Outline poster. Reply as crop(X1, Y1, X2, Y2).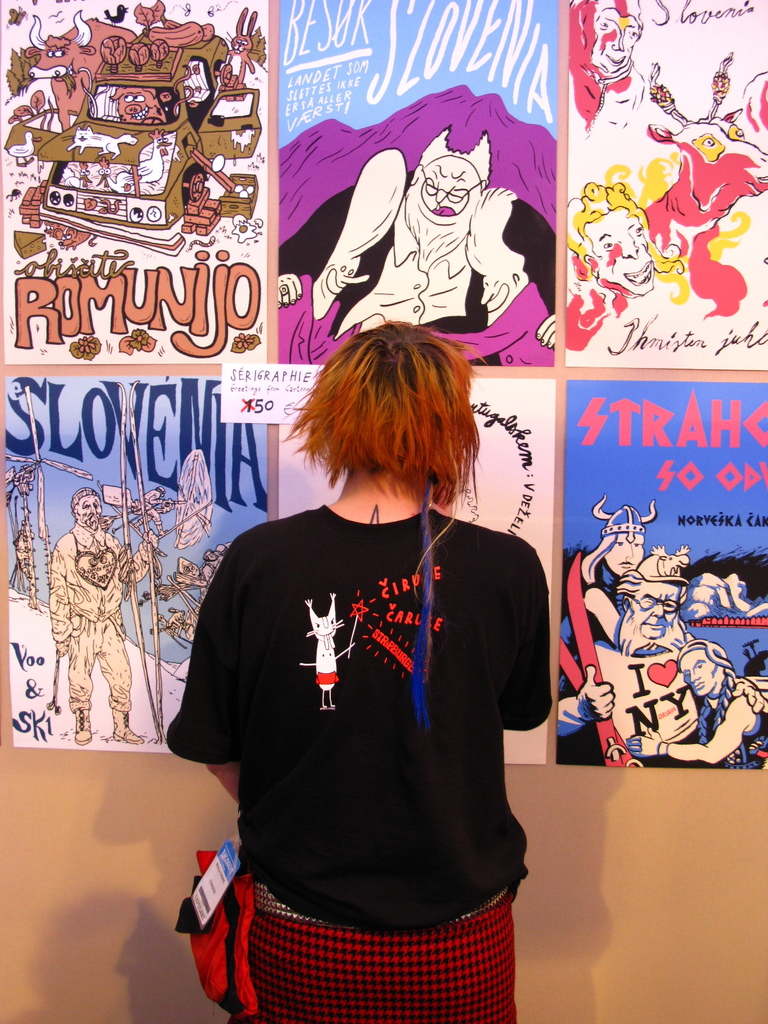
crop(0, 0, 262, 358).
